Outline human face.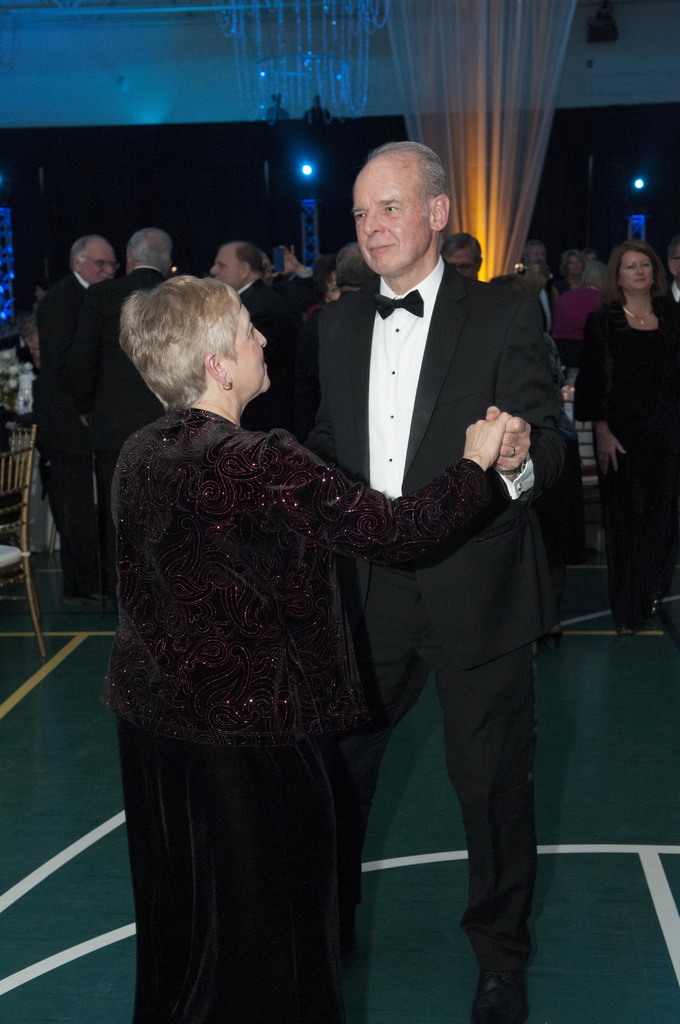
Outline: bbox=[444, 246, 474, 279].
